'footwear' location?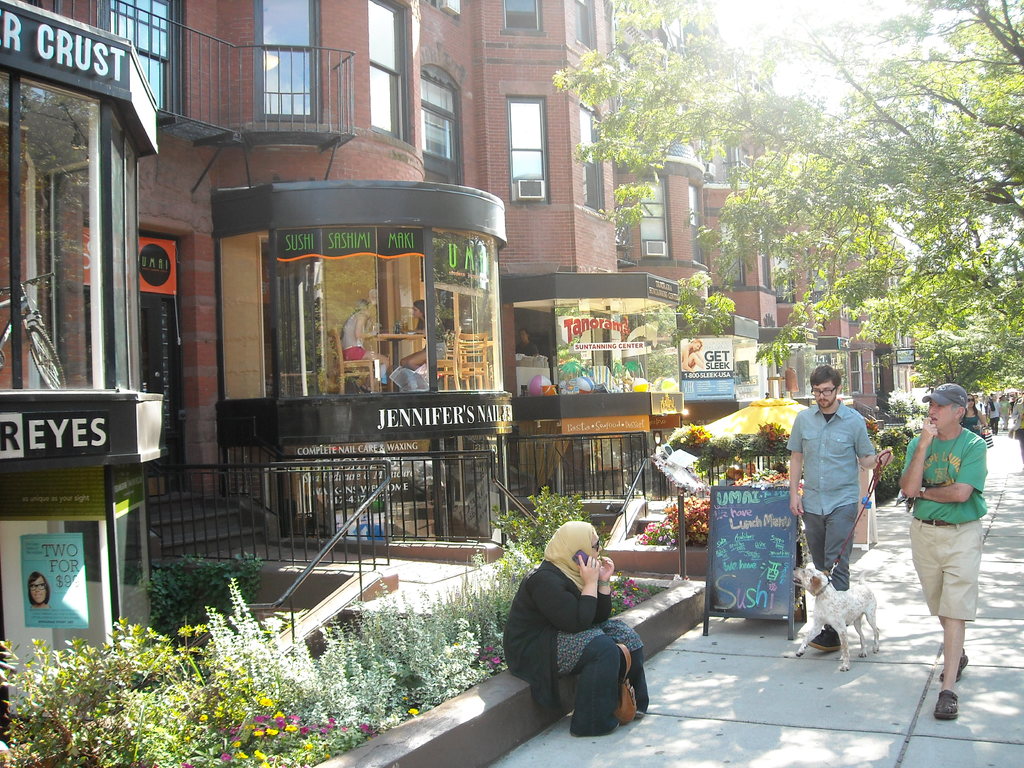
993/429/998/435
